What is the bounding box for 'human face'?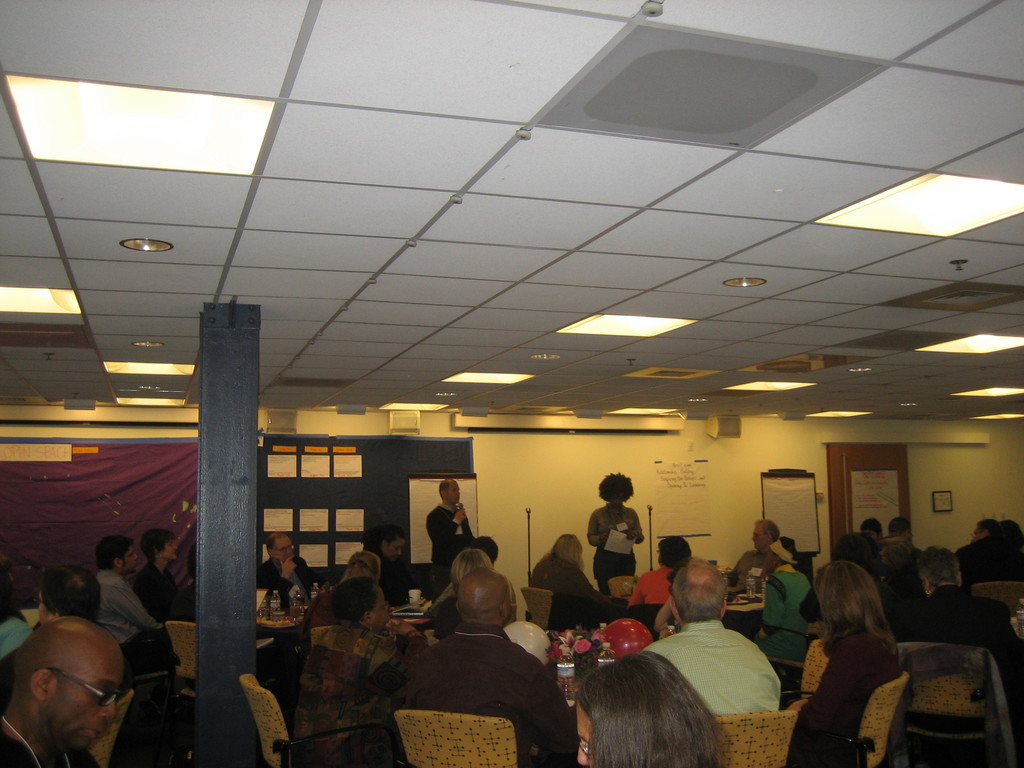
(575,692,593,766).
